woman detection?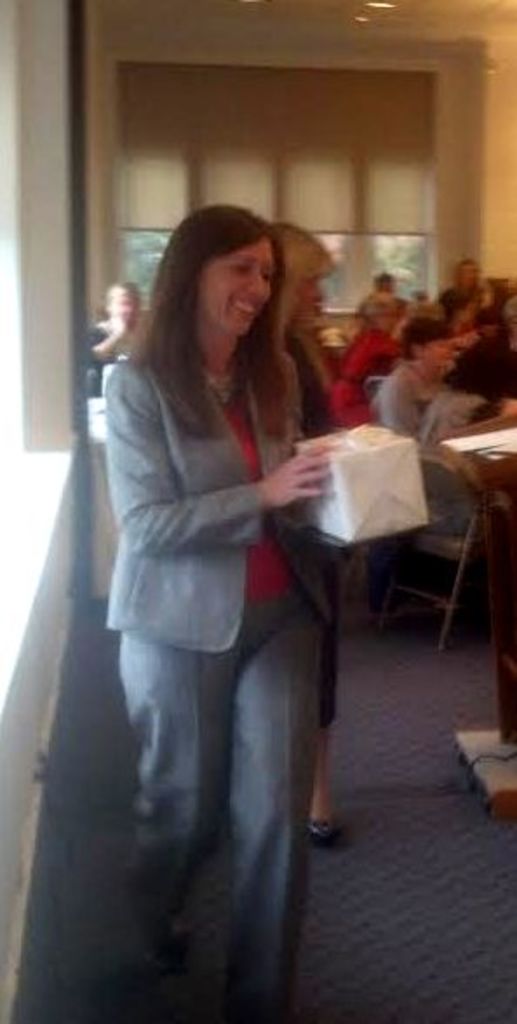
region(256, 216, 343, 841)
